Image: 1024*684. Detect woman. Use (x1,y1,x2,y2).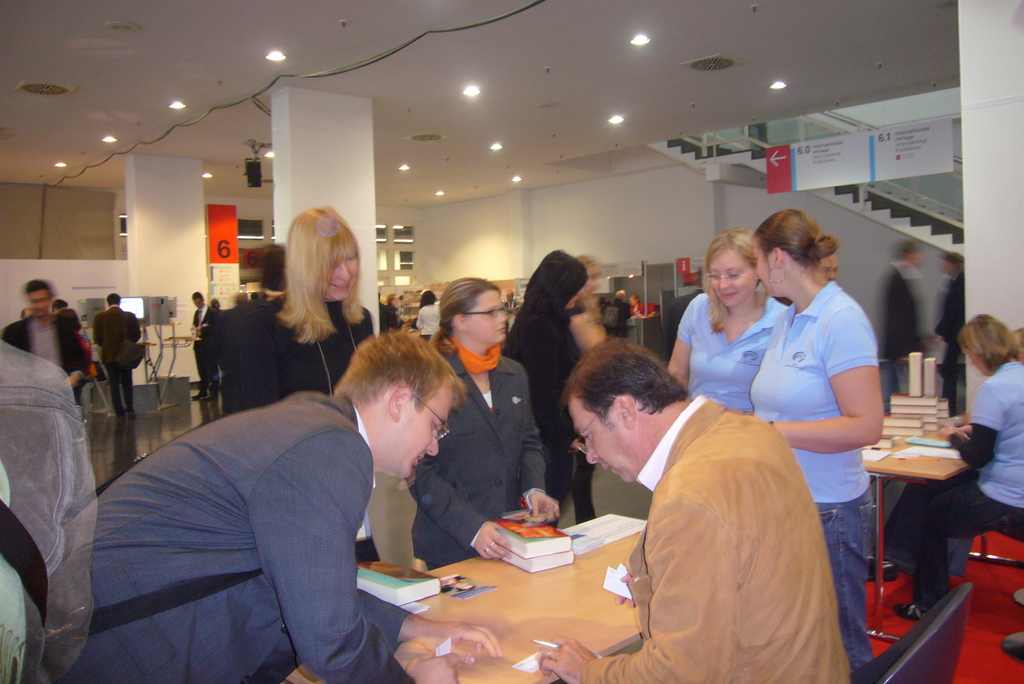
(750,200,876,658).
